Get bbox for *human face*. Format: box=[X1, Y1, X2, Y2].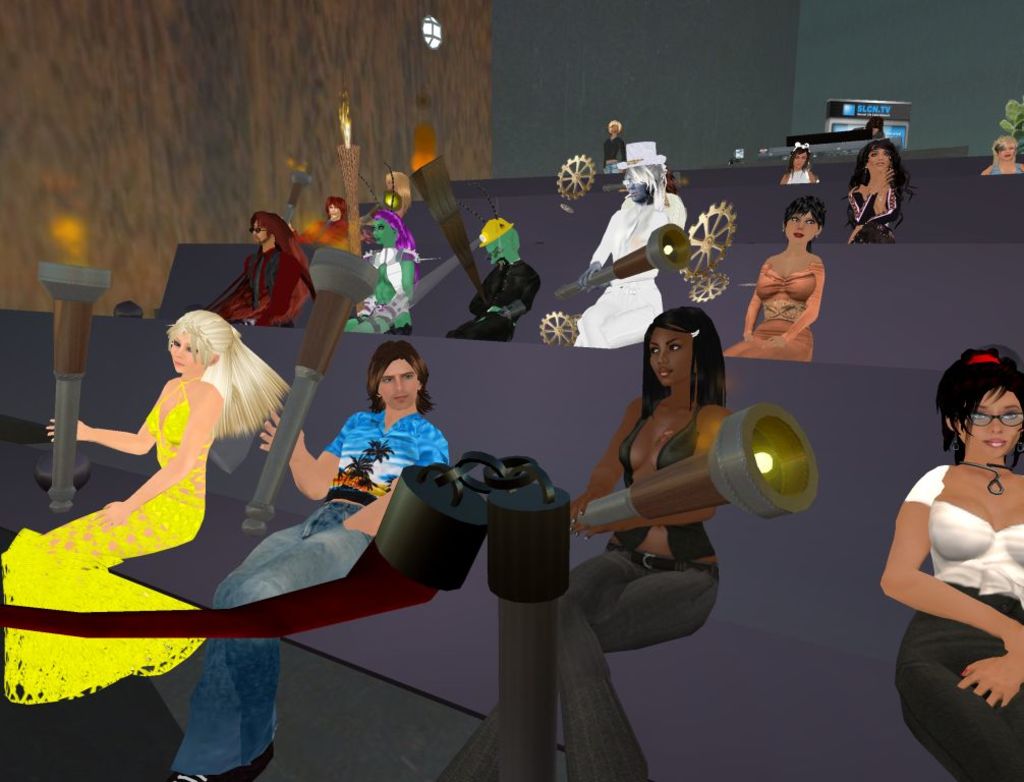
box=[367, 215, 392, 245].
